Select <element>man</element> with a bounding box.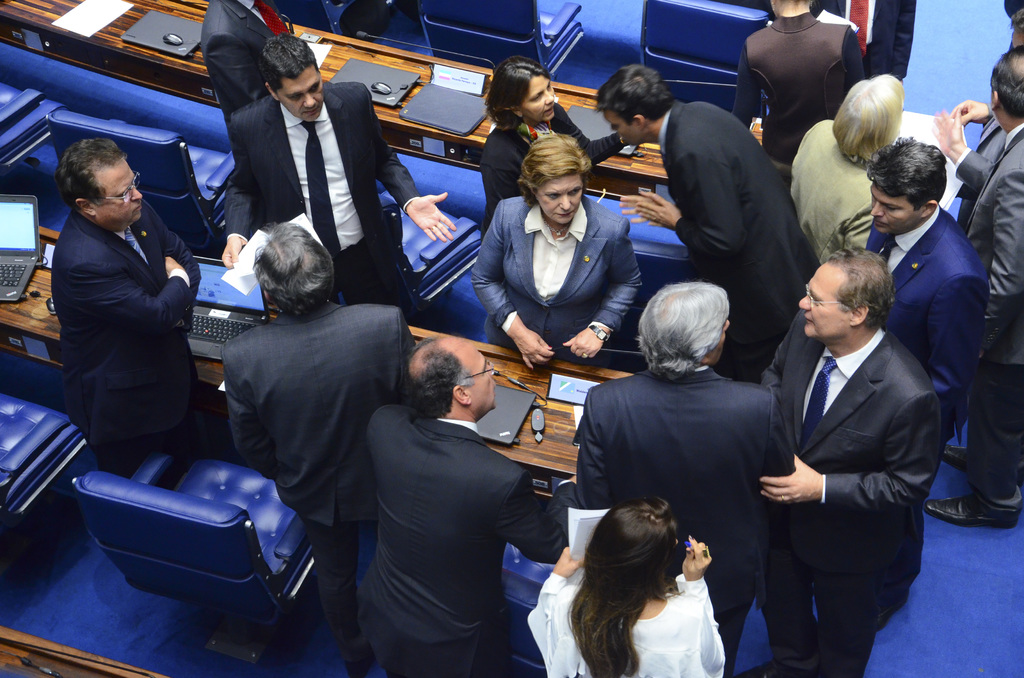
detection(221, 222, 418, 674).
